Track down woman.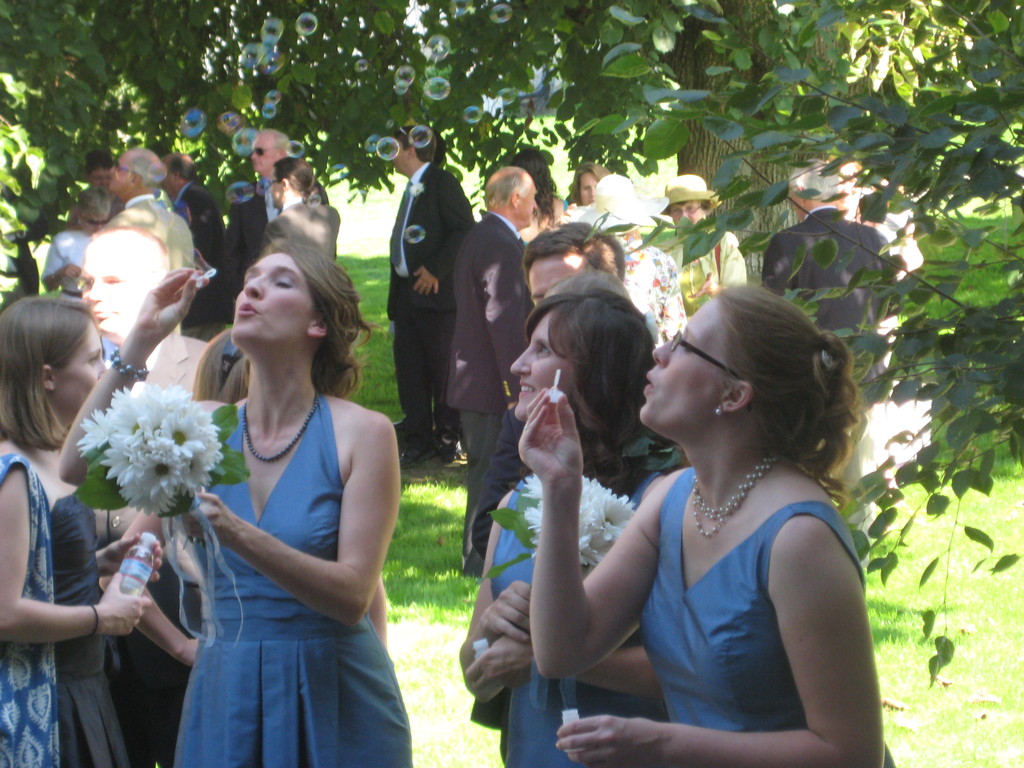
Tracked to left=562, top=161, right=618, bottom=206.
